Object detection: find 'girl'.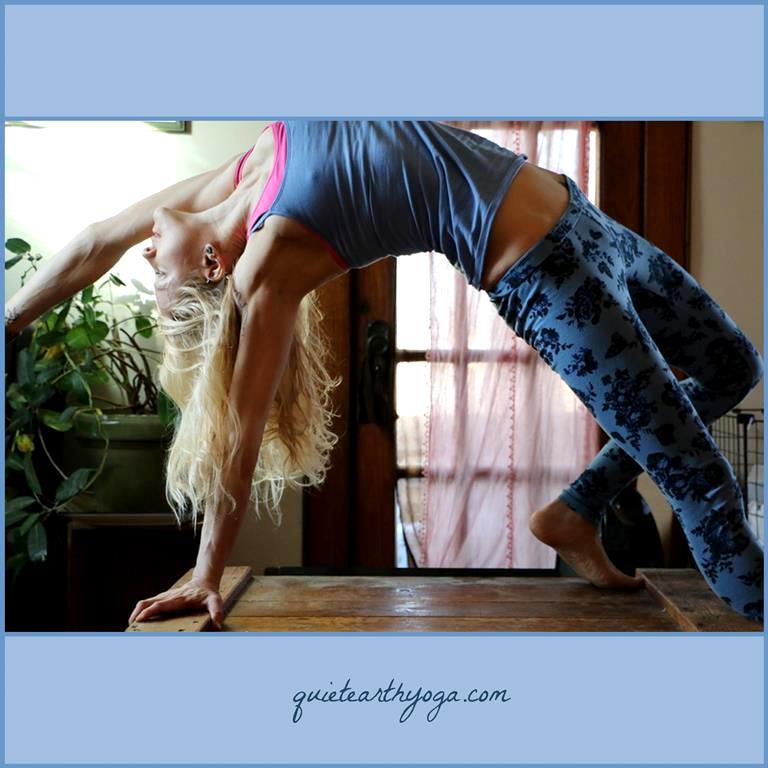
bbox=(8, 116, 766, 626).
